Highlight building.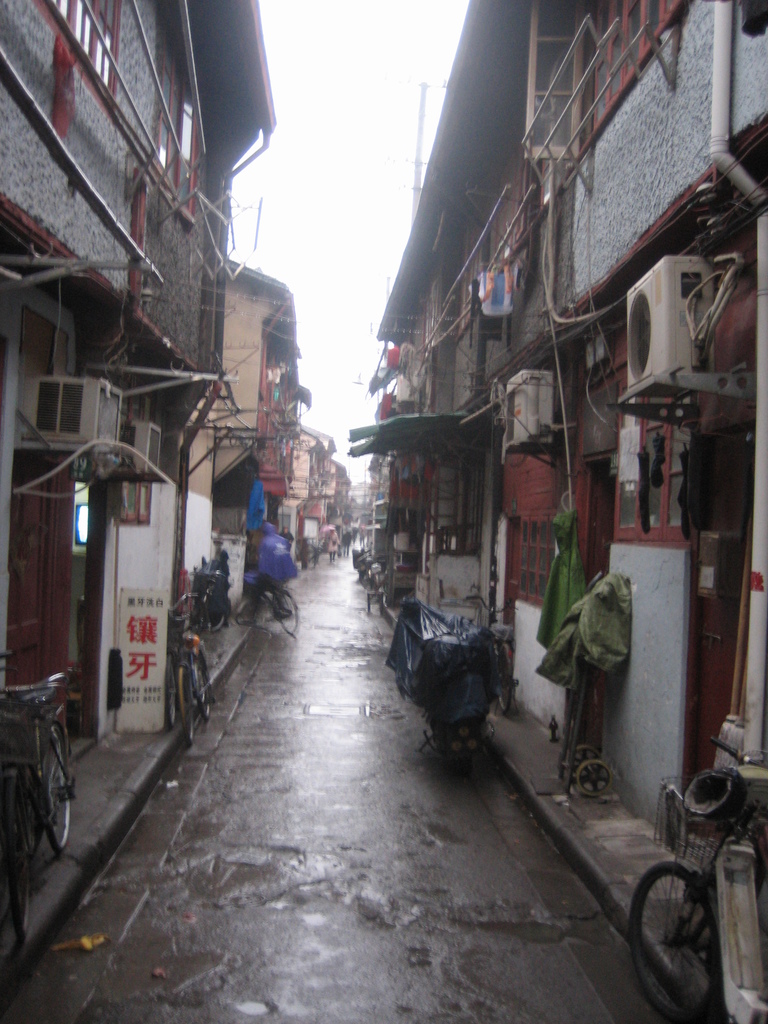
Highlighted region: Rect(262, 424, 339, 528).
